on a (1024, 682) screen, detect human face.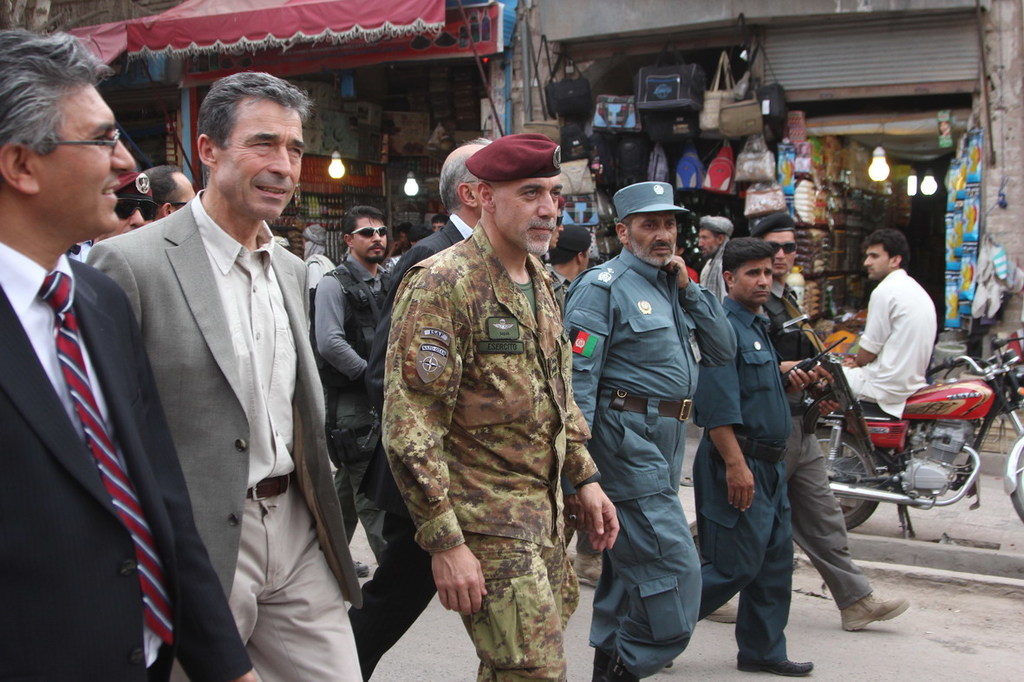
581:249:590:274.
